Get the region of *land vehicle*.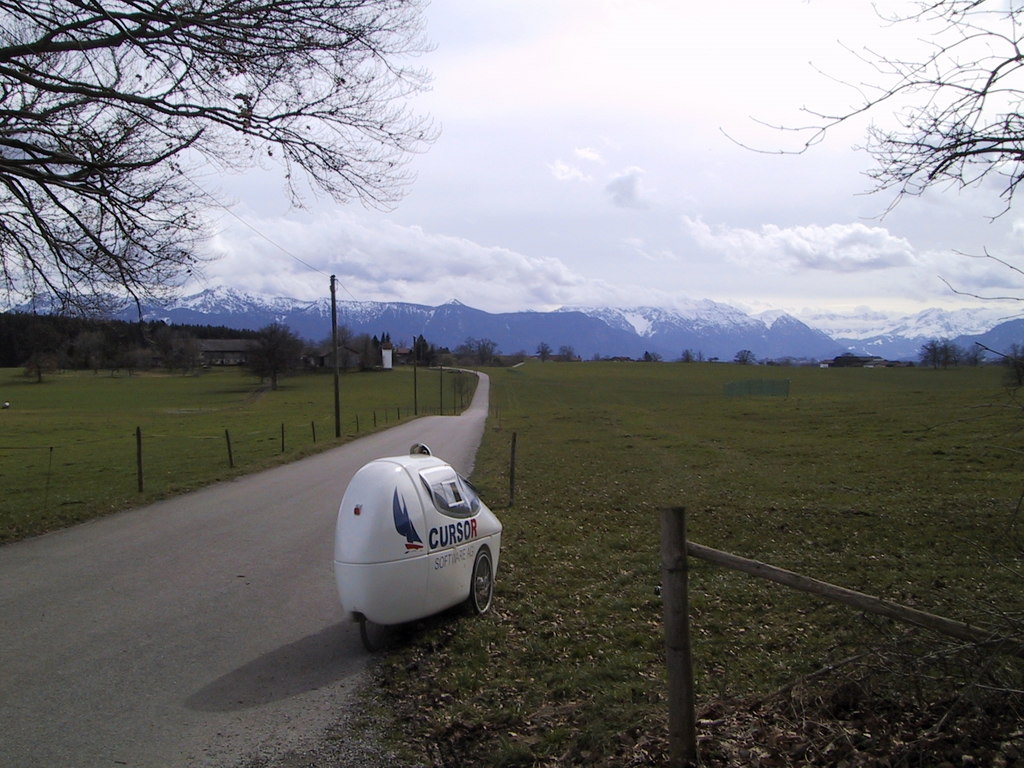
346, 447, 512, 646.
